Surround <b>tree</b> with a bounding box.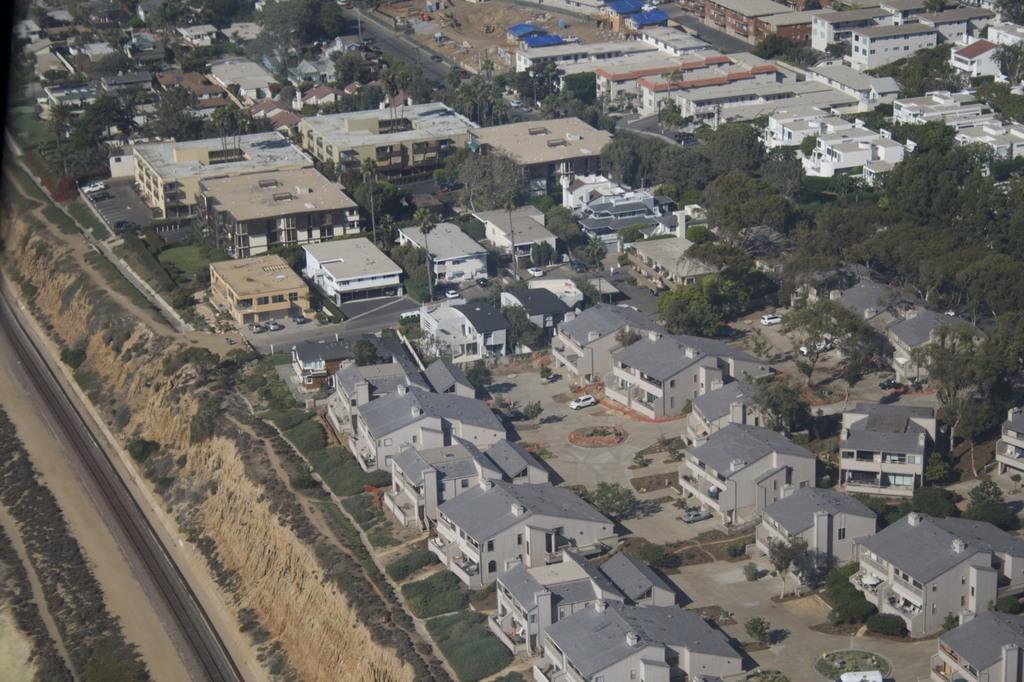
(961,477,1021,531).
